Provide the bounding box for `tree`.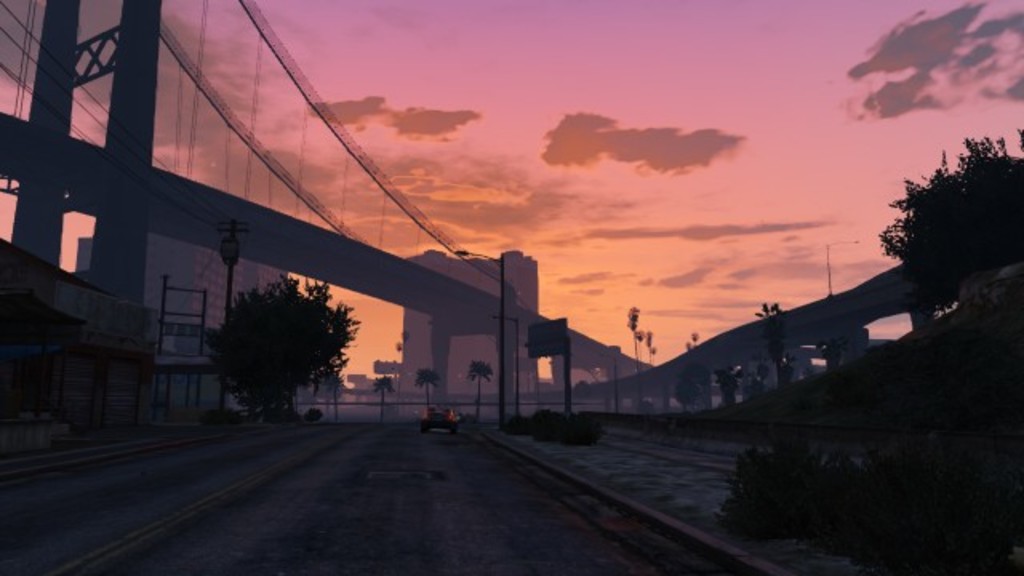
885 126 1022 326.
